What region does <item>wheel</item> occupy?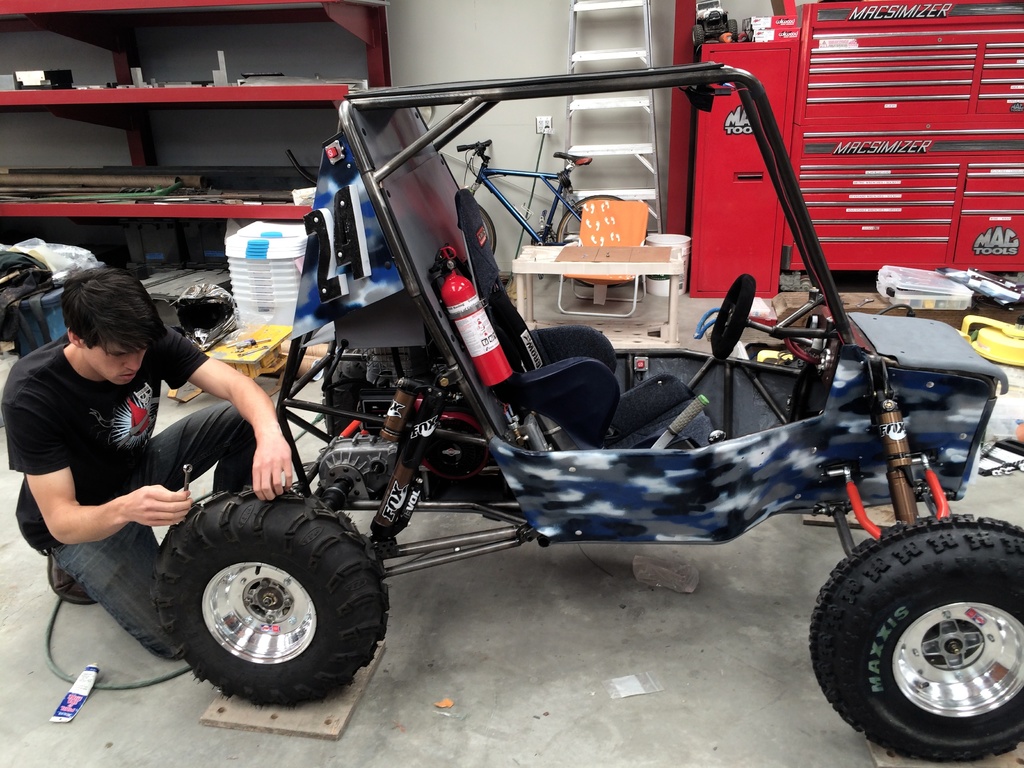
box(147, 484, 396, 716).
